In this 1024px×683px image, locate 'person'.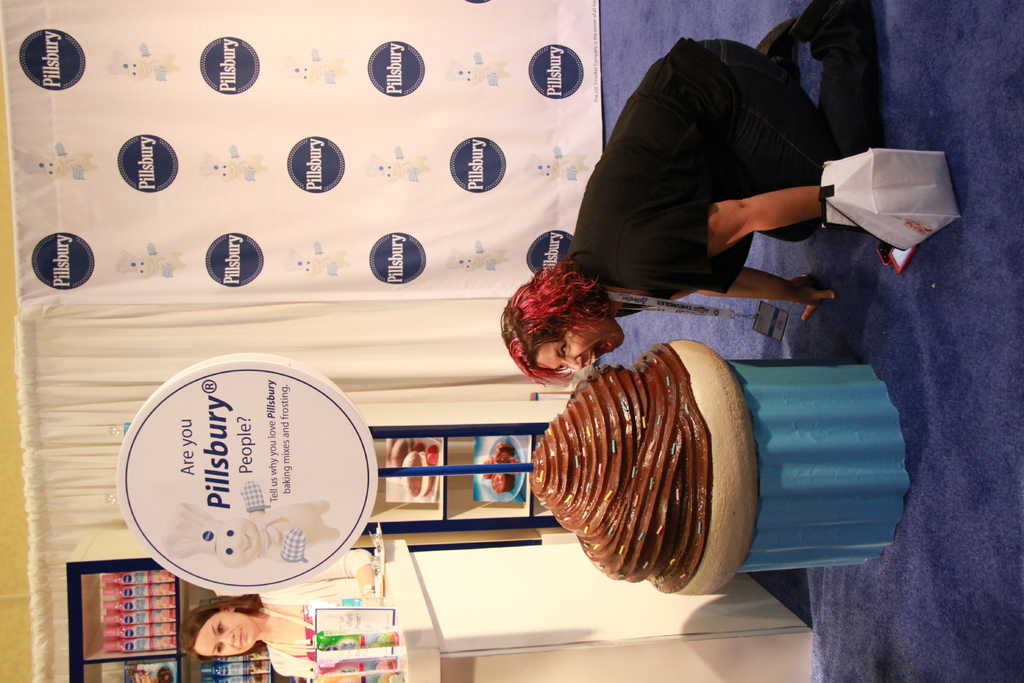
Bounding box: bbox=(212, 563, 789, 682).
